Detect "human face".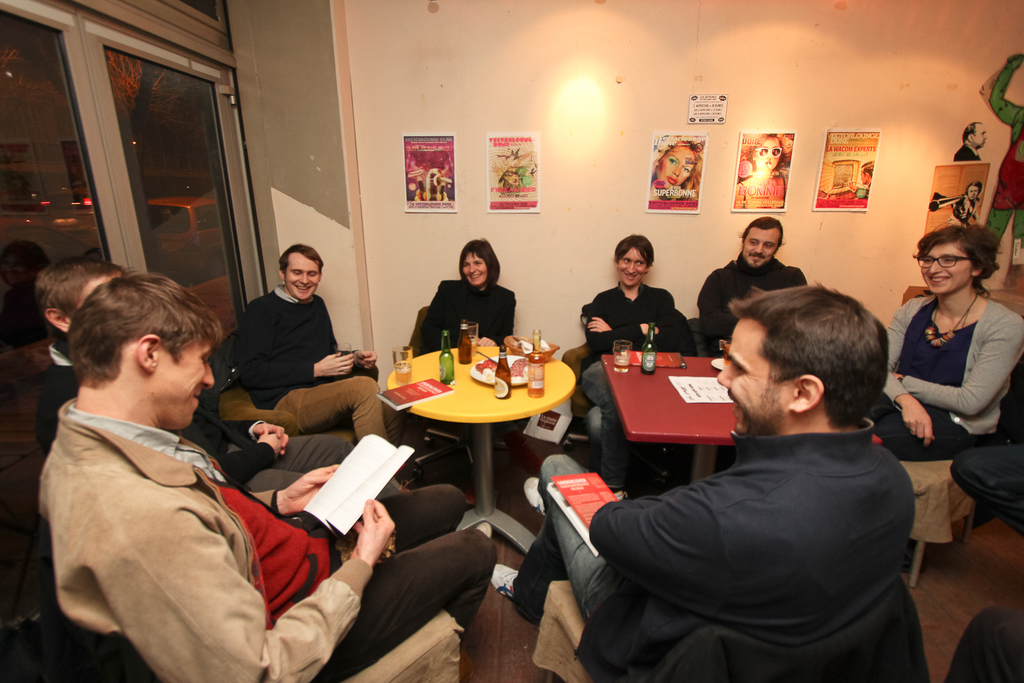
Detected at <region>968, 186, 979, 202</region>.
